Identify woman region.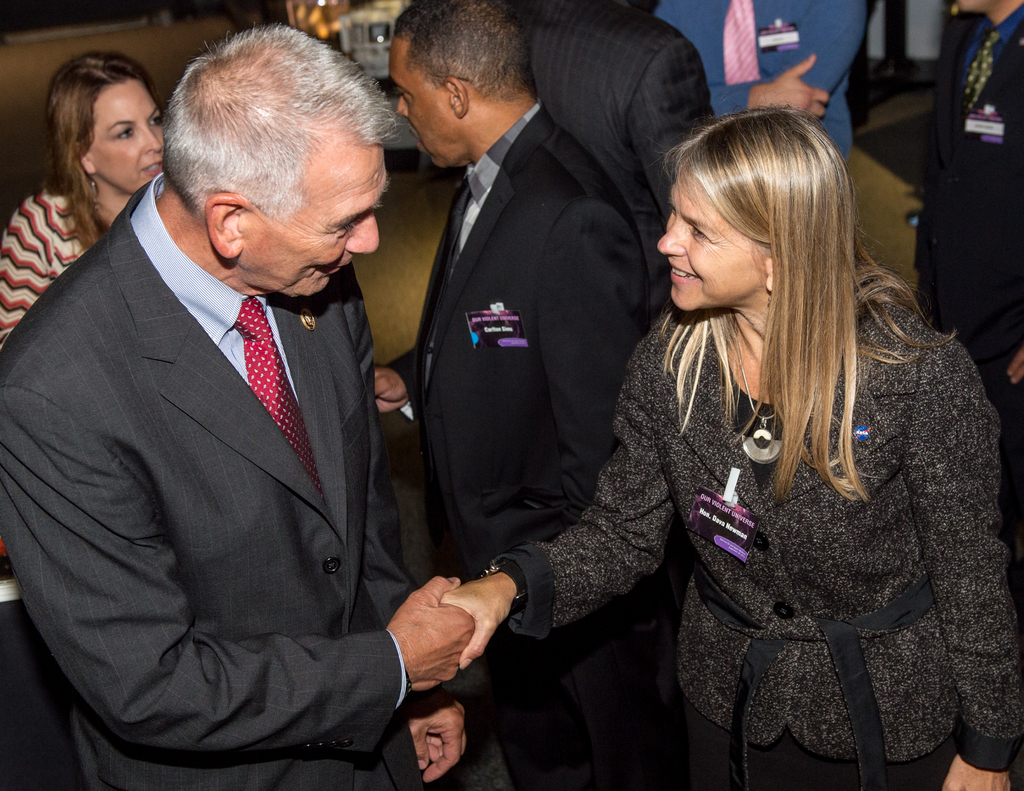
Region: bbox=[431, 81, 956, 789].
